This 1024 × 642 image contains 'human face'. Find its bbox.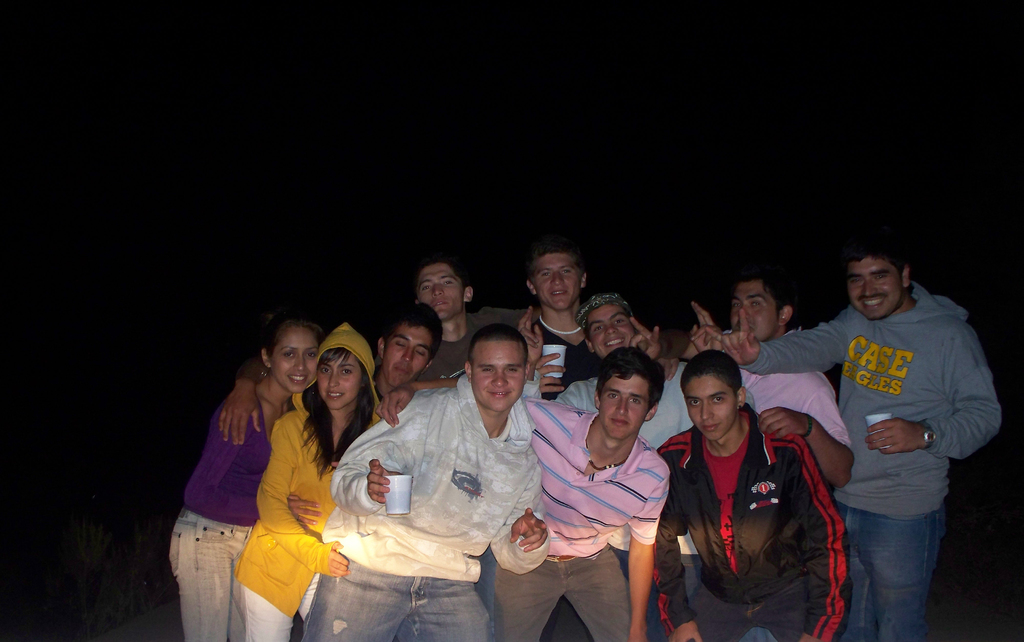
rect(729, 279, 781, 342).
